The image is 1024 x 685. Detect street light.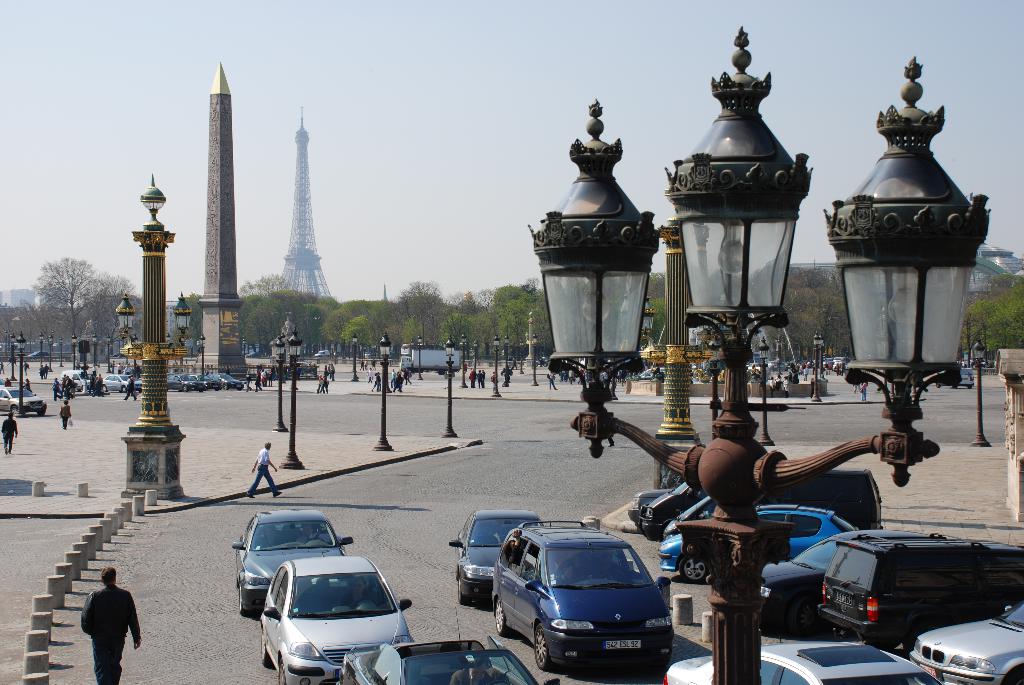
Detection: <bbox>527, 20, 990, 684</bbox>.
